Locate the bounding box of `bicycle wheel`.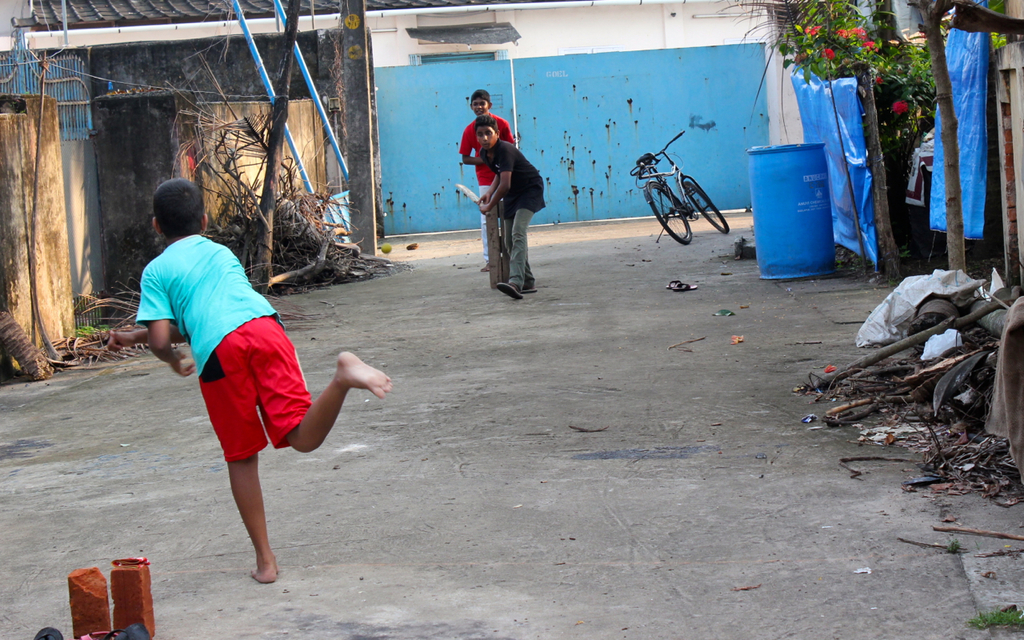
Bounding box: detection(683, 178, 736, 231).
